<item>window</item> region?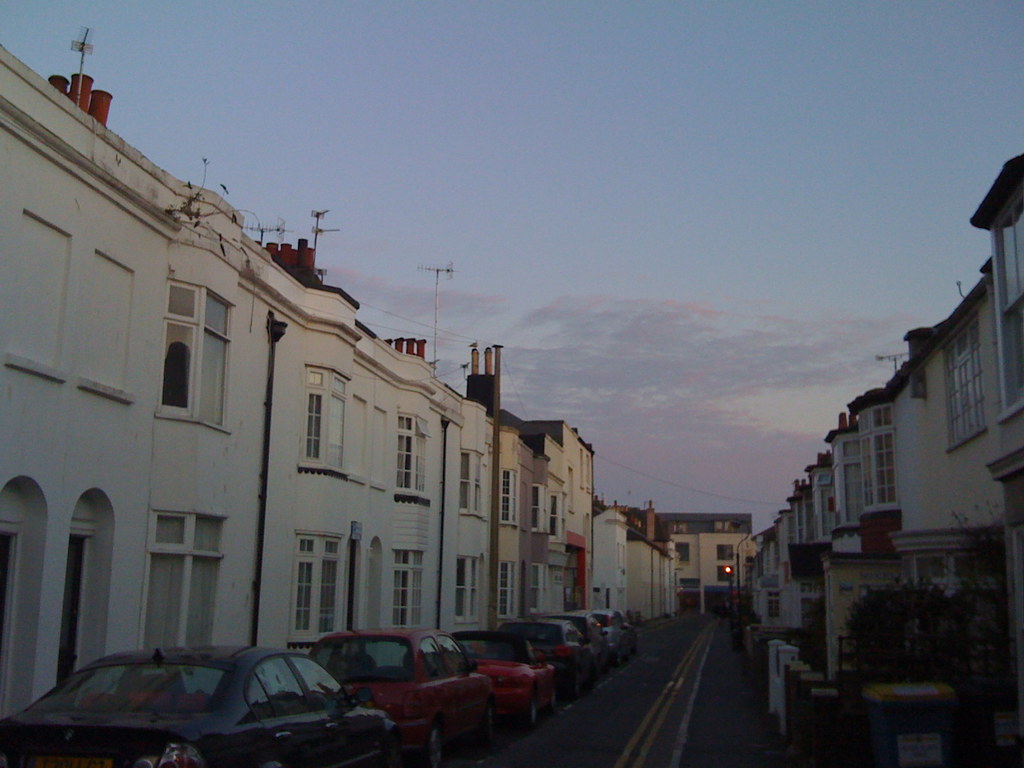
<bbox>294, 534, 348, 634</bbox>
